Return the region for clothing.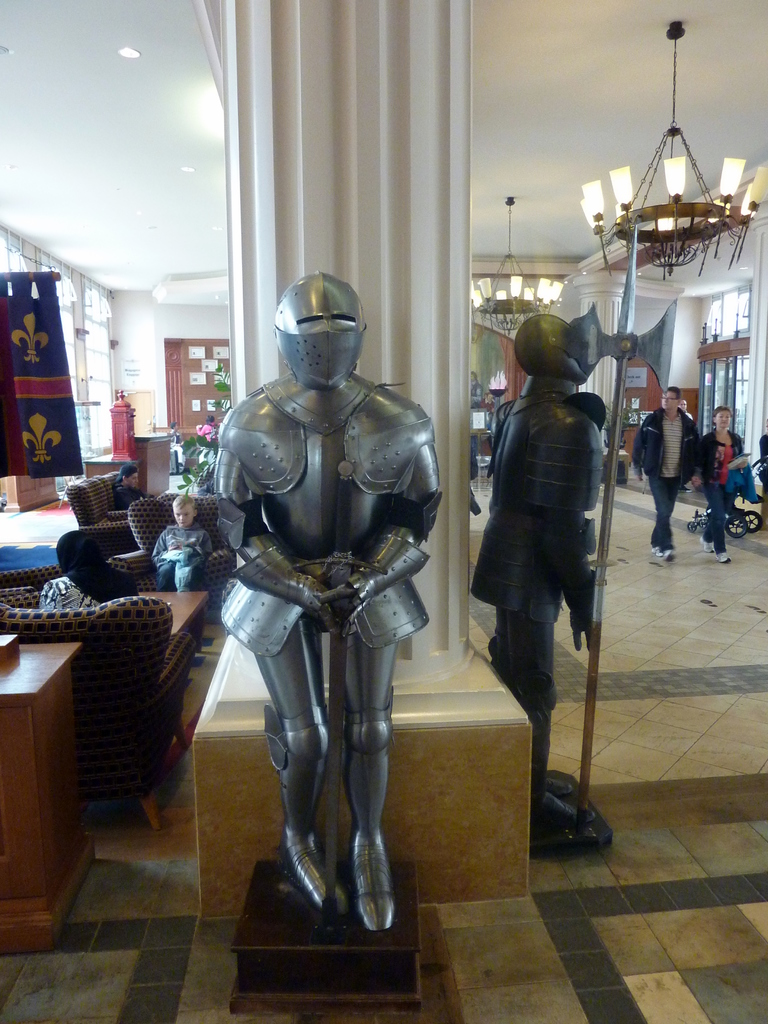
149 518 209 595.
